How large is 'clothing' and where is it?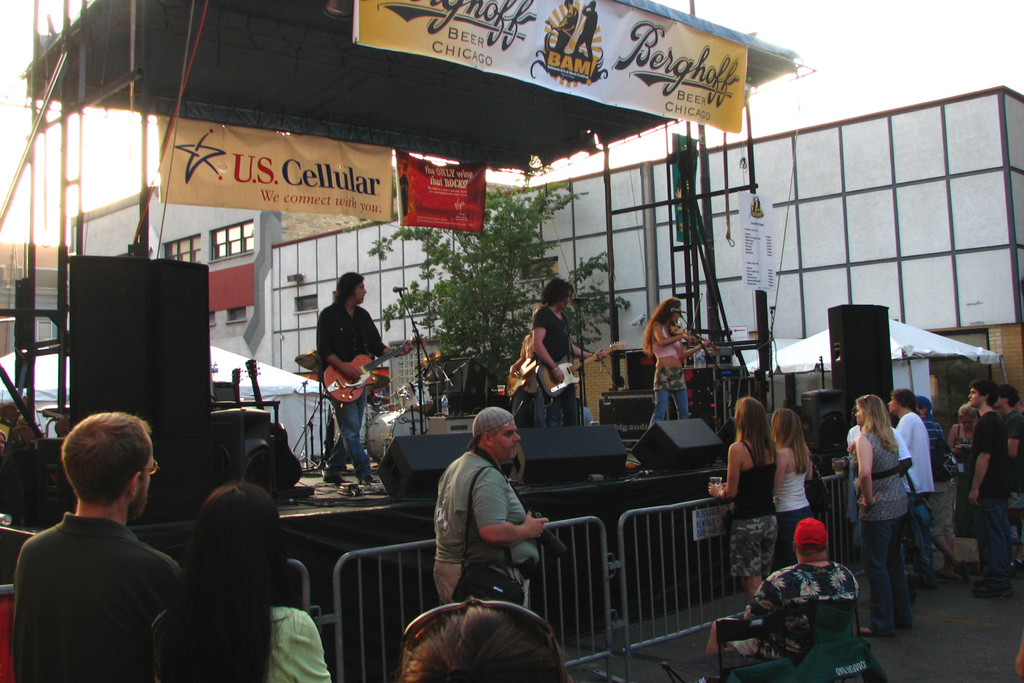
Bounding box: 955, 423, 984, 538.
